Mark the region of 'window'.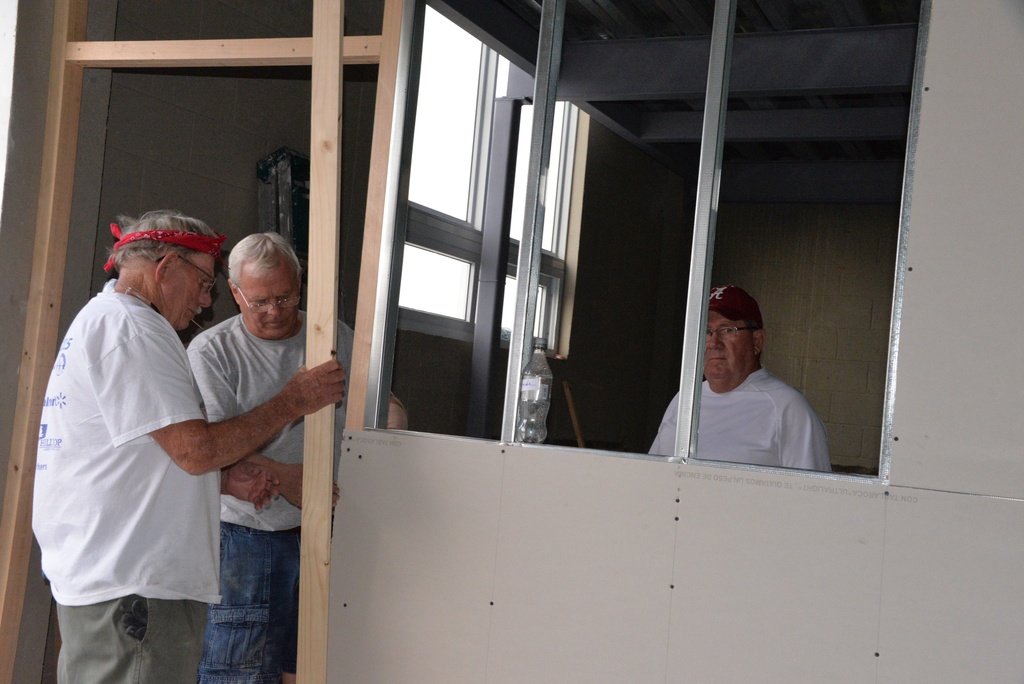
Region: bbox(680, 0, 927, 456).
